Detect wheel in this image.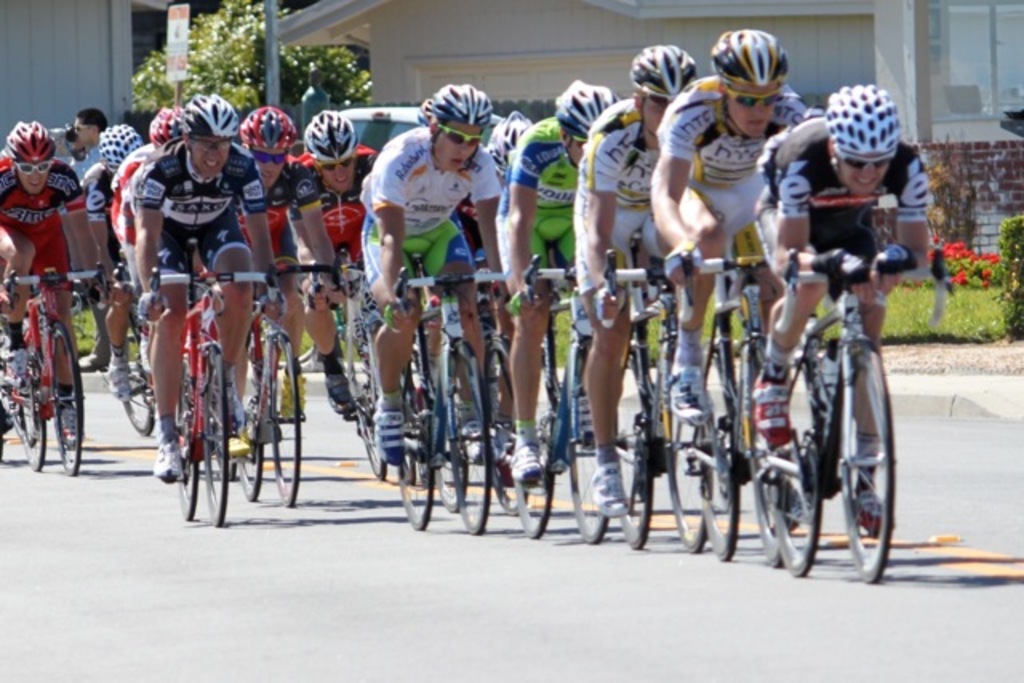
Detection: [x1=840, y1=333, x2=894, y2=584].
